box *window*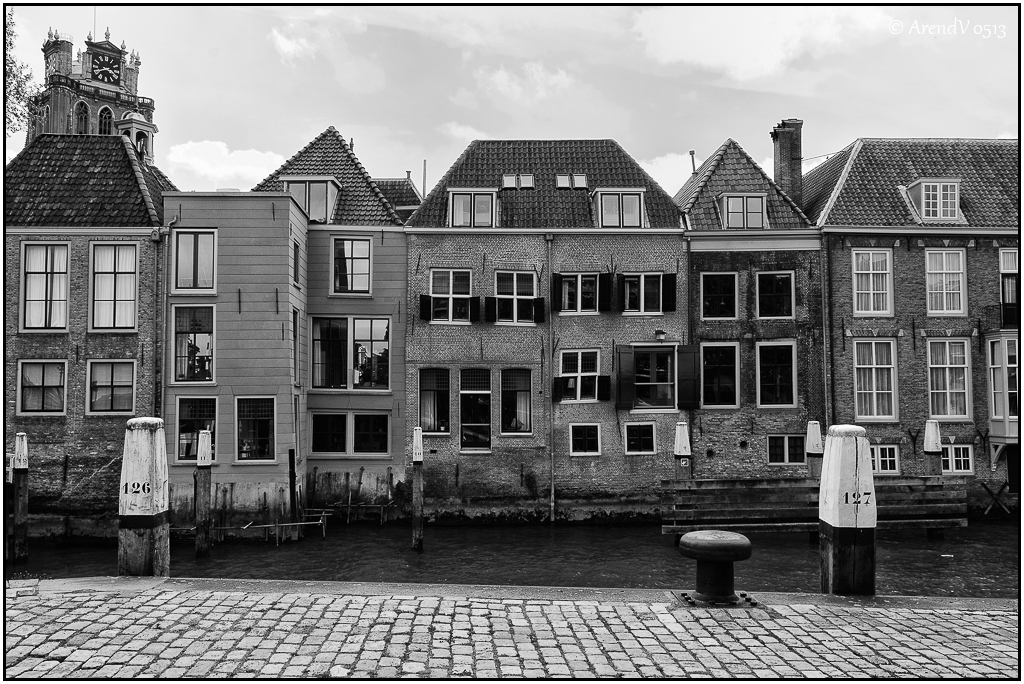
(856,239,892,307)
